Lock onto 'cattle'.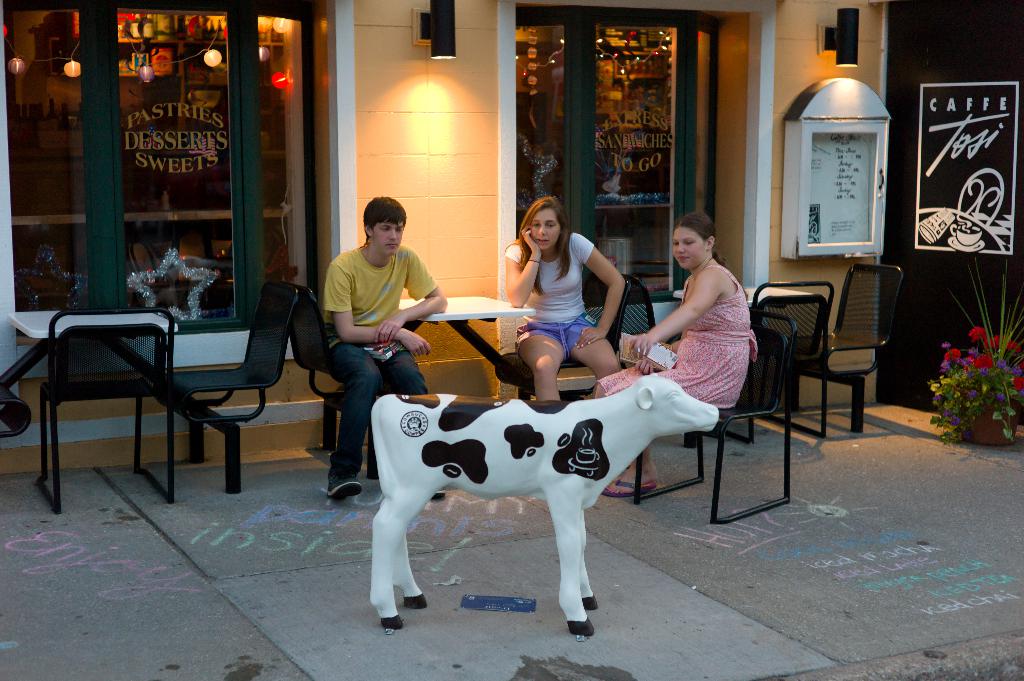
Locked: 337 348 726 638.
